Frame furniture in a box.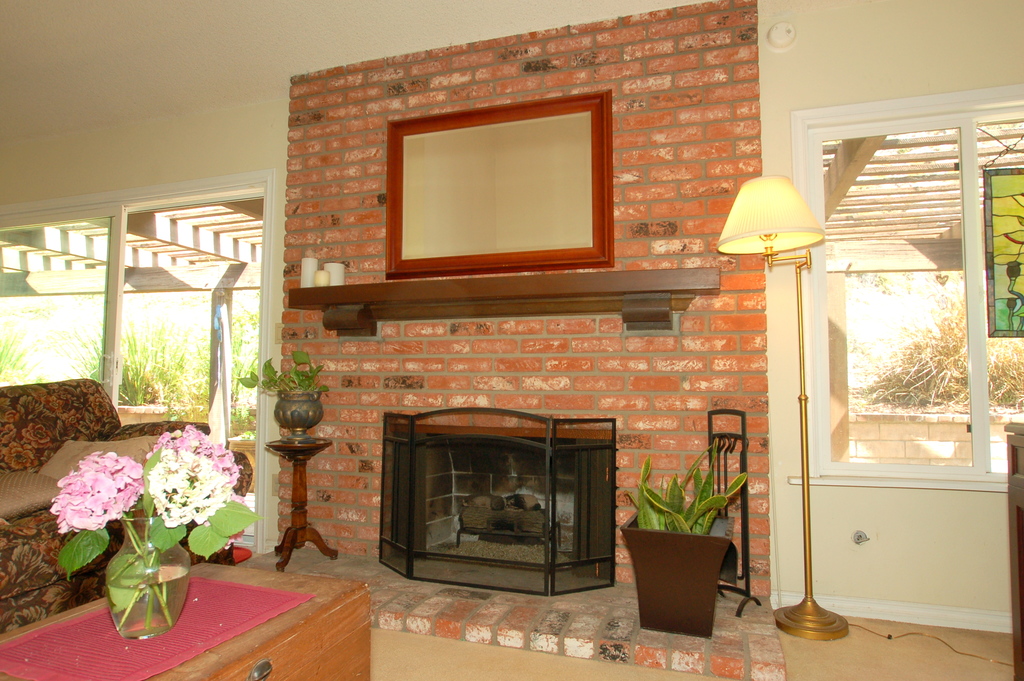
box=[0, 560, 368, 680].
